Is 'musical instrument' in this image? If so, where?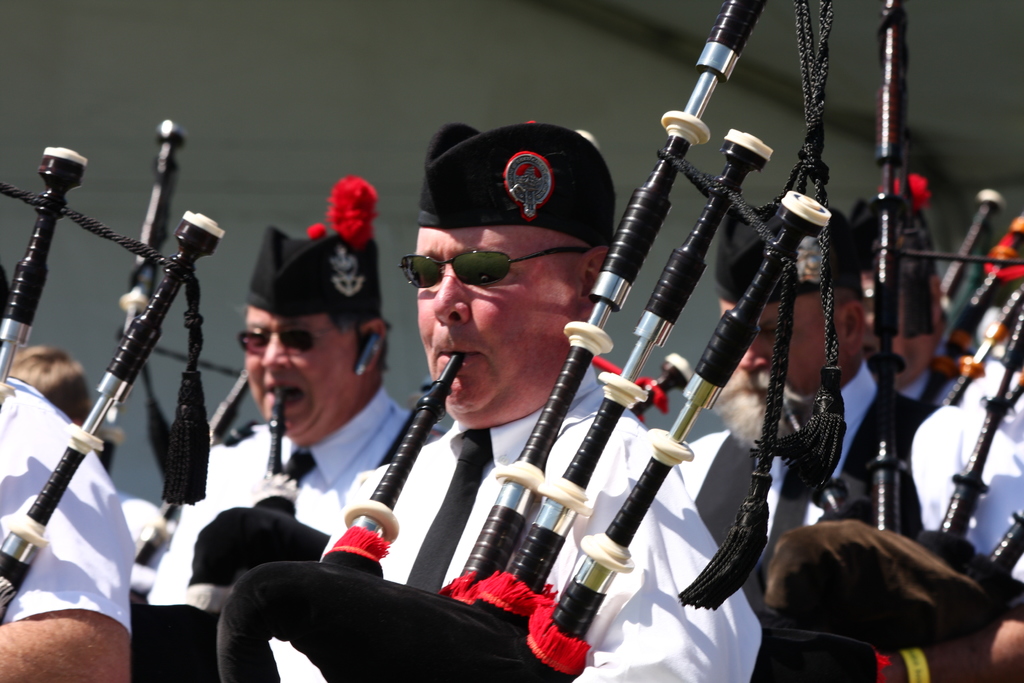
Yes, at 93:120:186:477.
